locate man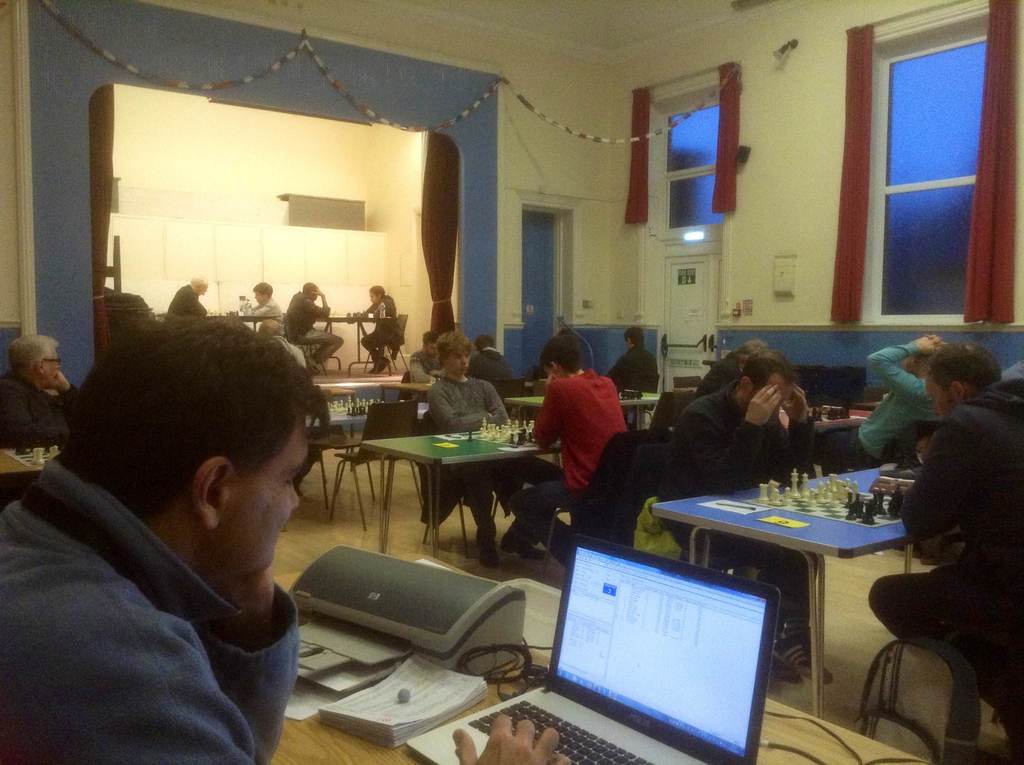
x1=464, y1=333, x2=514, y2=382
